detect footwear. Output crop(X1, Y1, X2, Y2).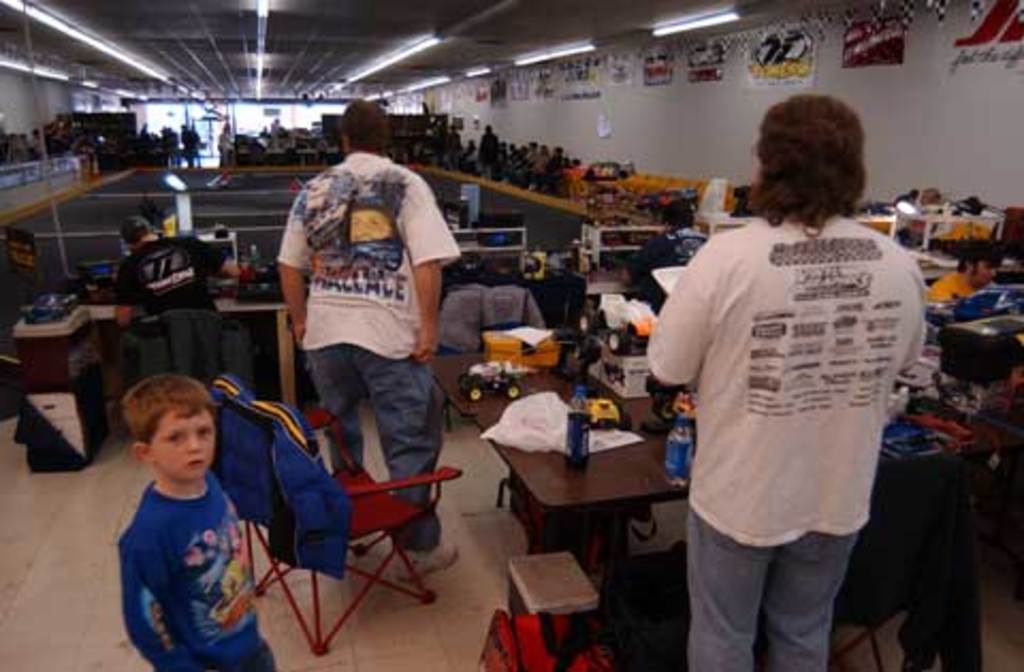
crop(395, 538, 463, 582).
